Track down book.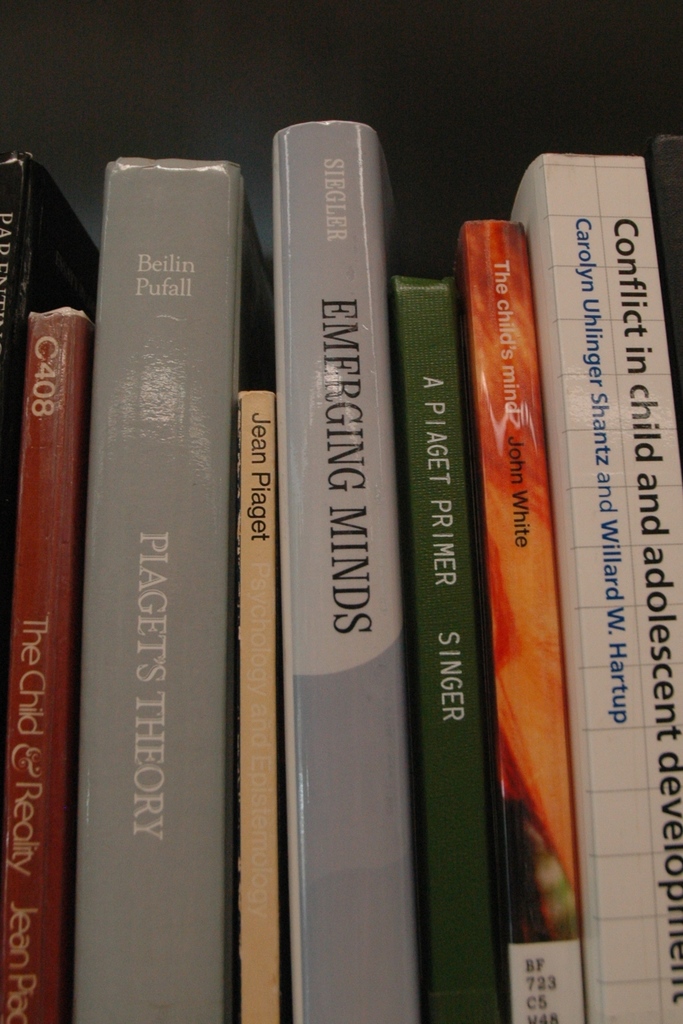
Tracked to region(646, 130, 682, 438).
